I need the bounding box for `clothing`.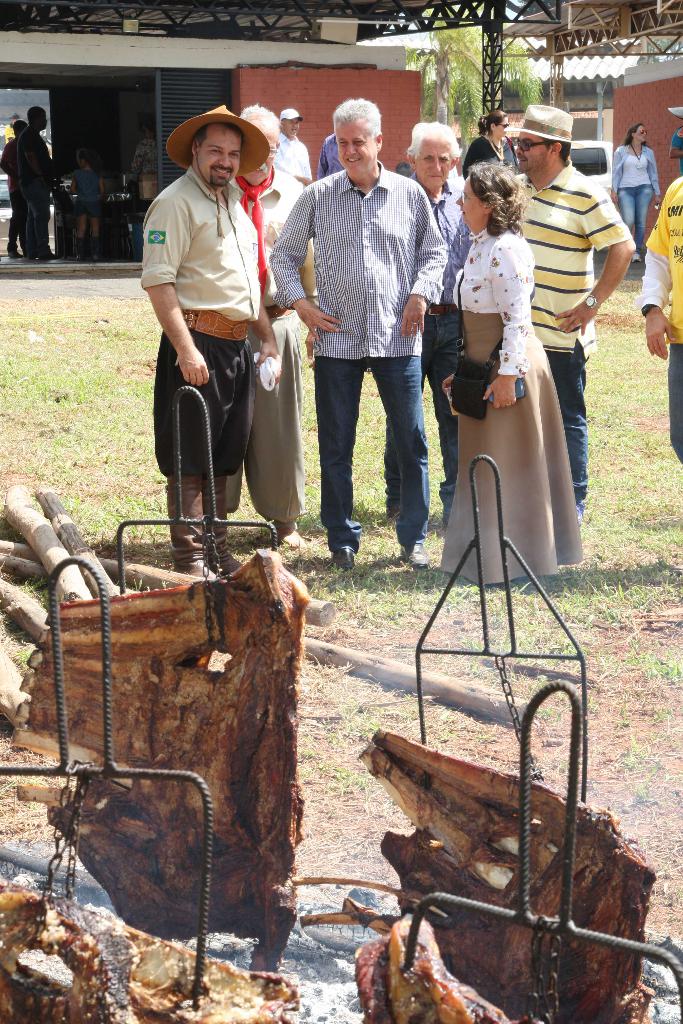
Here it is: 263 150 456 556.
